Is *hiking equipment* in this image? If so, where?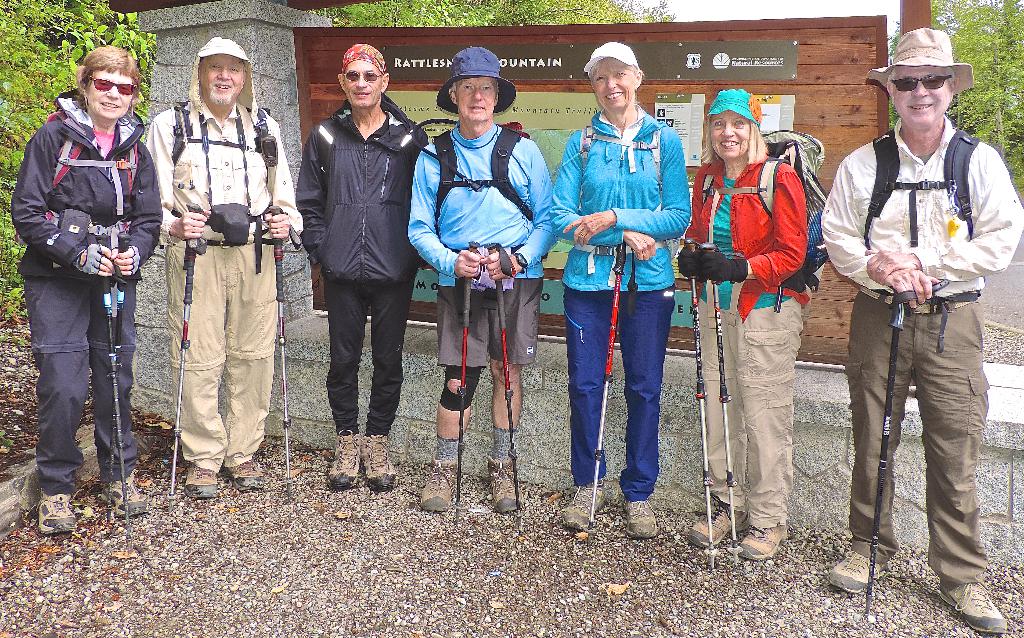
Yes, at crop(175, 102, 271, 271).
